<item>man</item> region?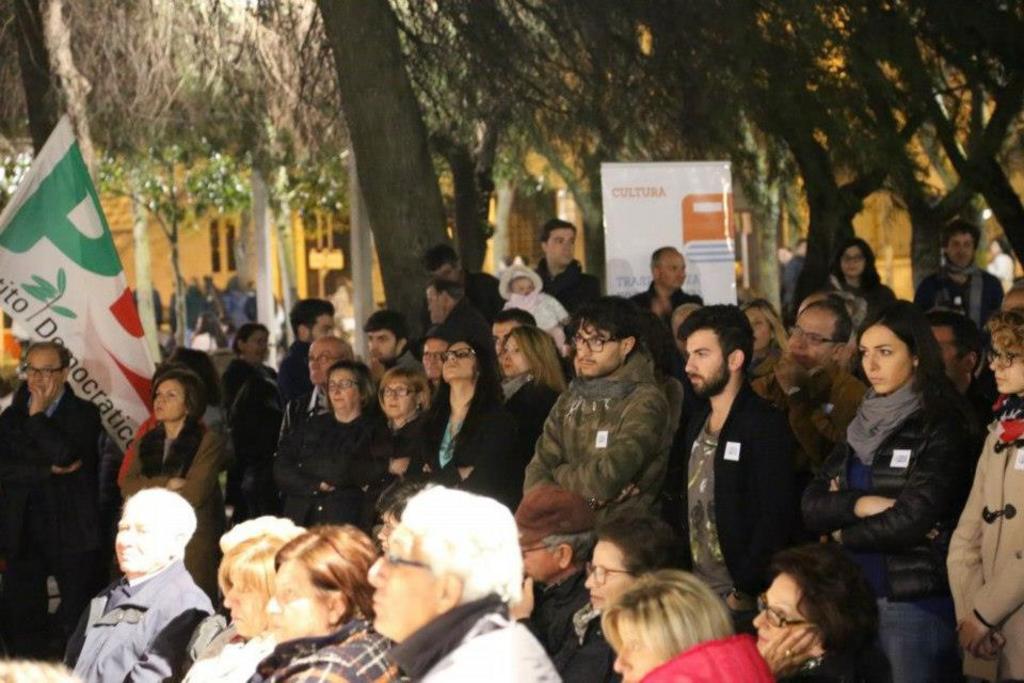
l=74, t=468, r=219, b=682
